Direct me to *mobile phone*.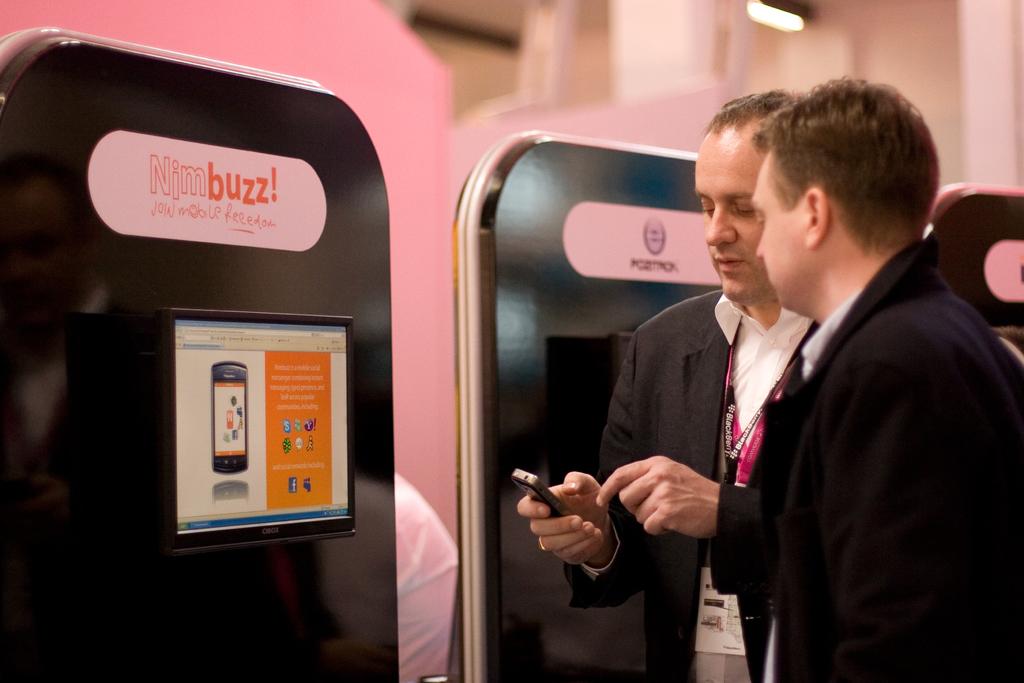
Direction: locate(0, 24, 399, 682).
